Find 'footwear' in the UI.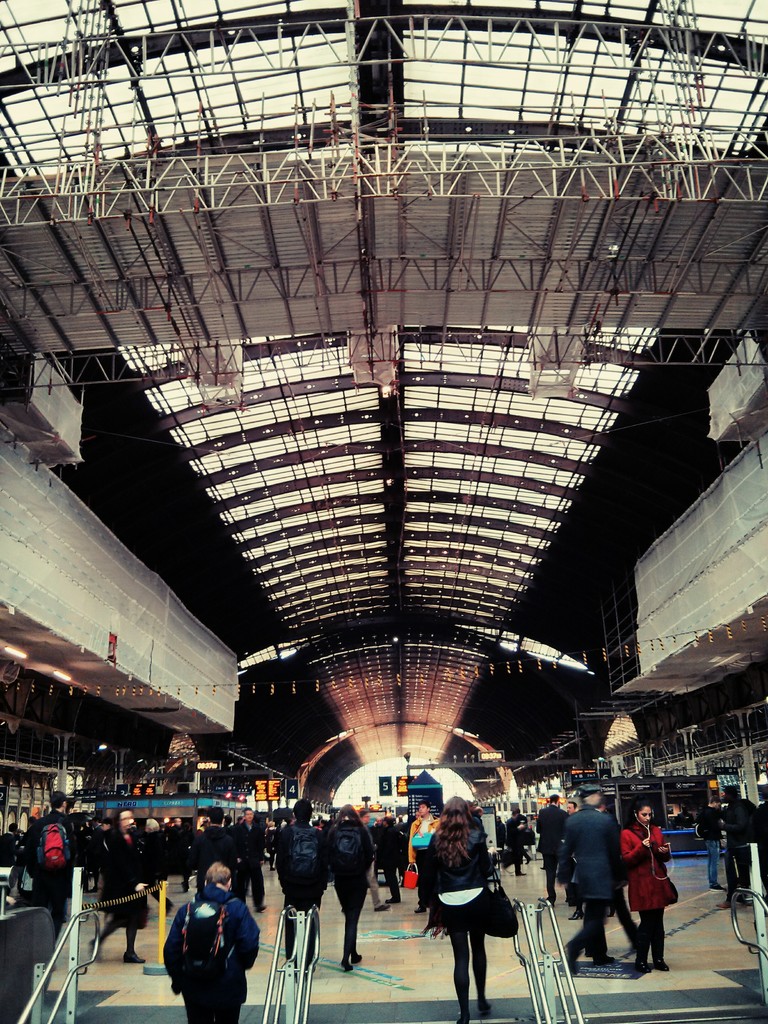
UI element at BBox(456, 1017, 468, 1023).
